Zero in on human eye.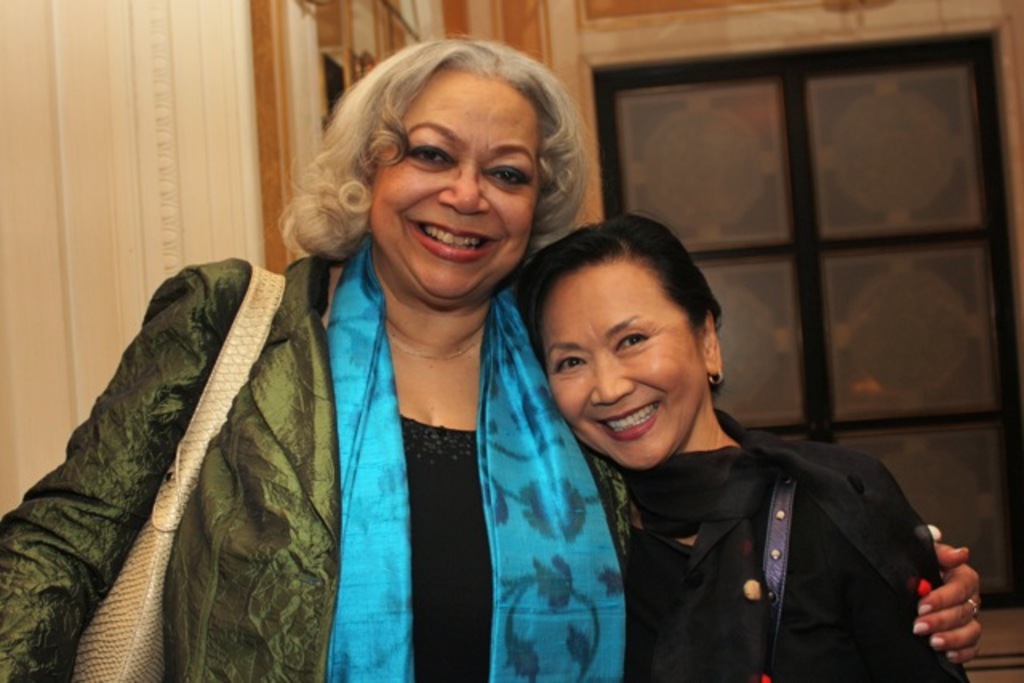
Zeroed in: bbox=[552, 349, 589, 374].
